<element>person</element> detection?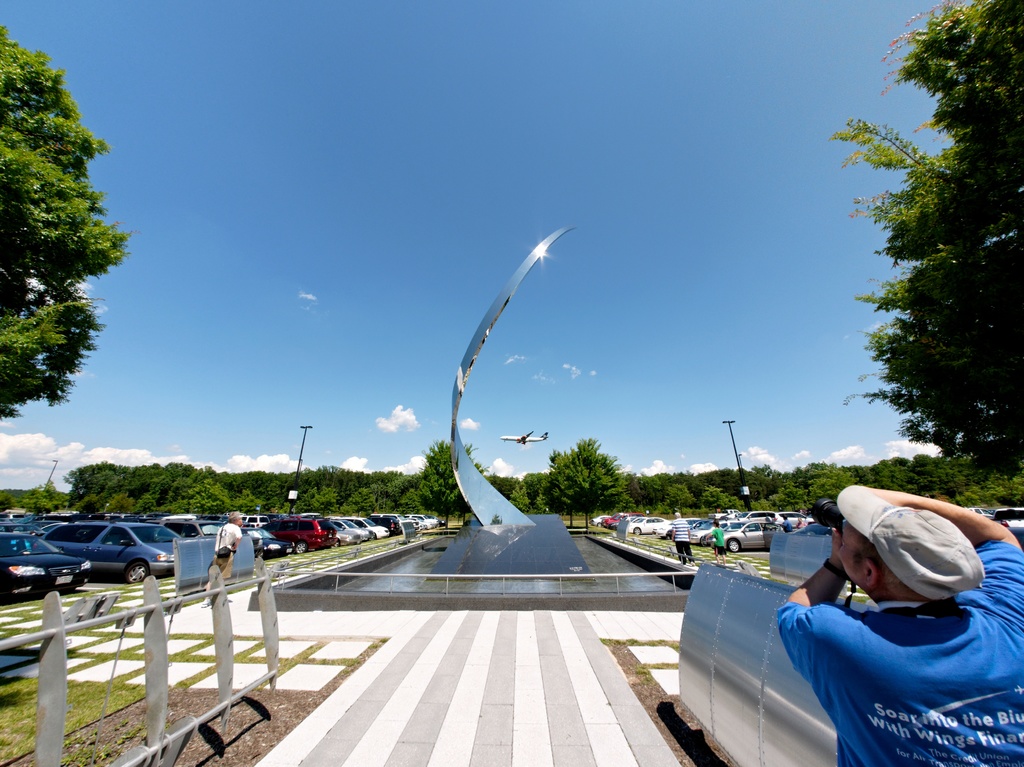
<bbox>669, 509, 694, 564</bbox>
